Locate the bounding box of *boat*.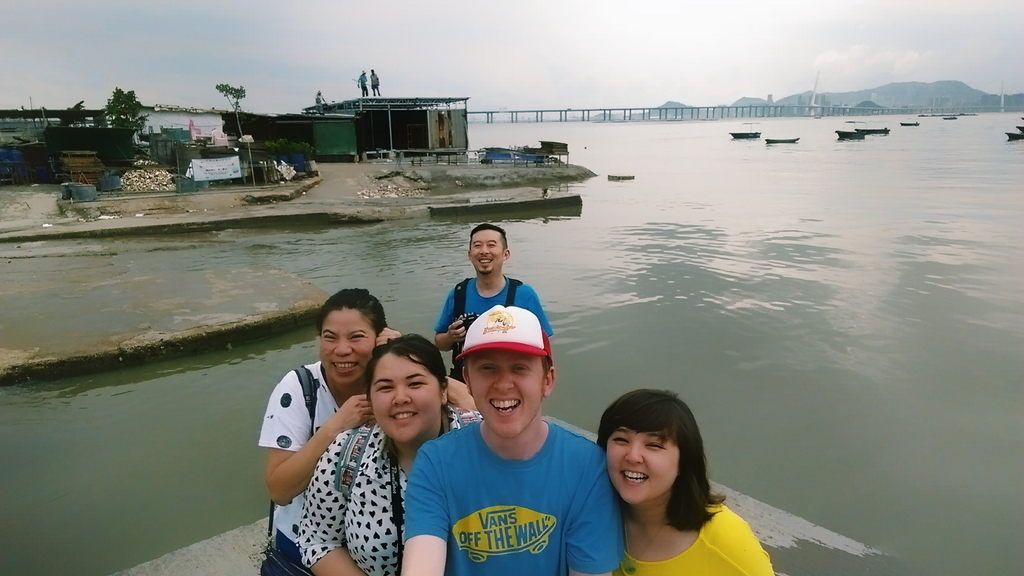
Bounding box: pyautogui.locateOnScreen(764, 139, 798, 147).
